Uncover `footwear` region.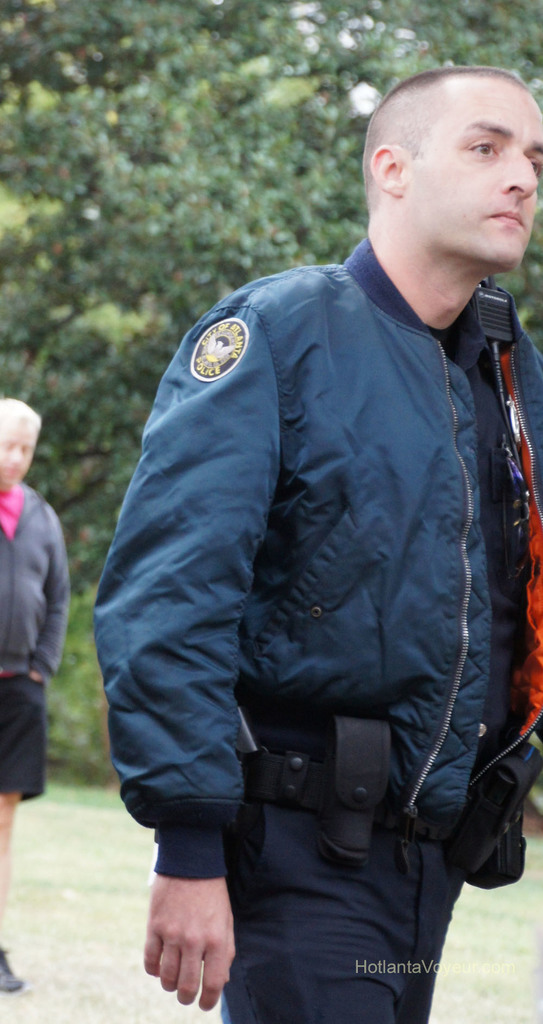
Uncovered: box=[0, 945, 22, 993].
